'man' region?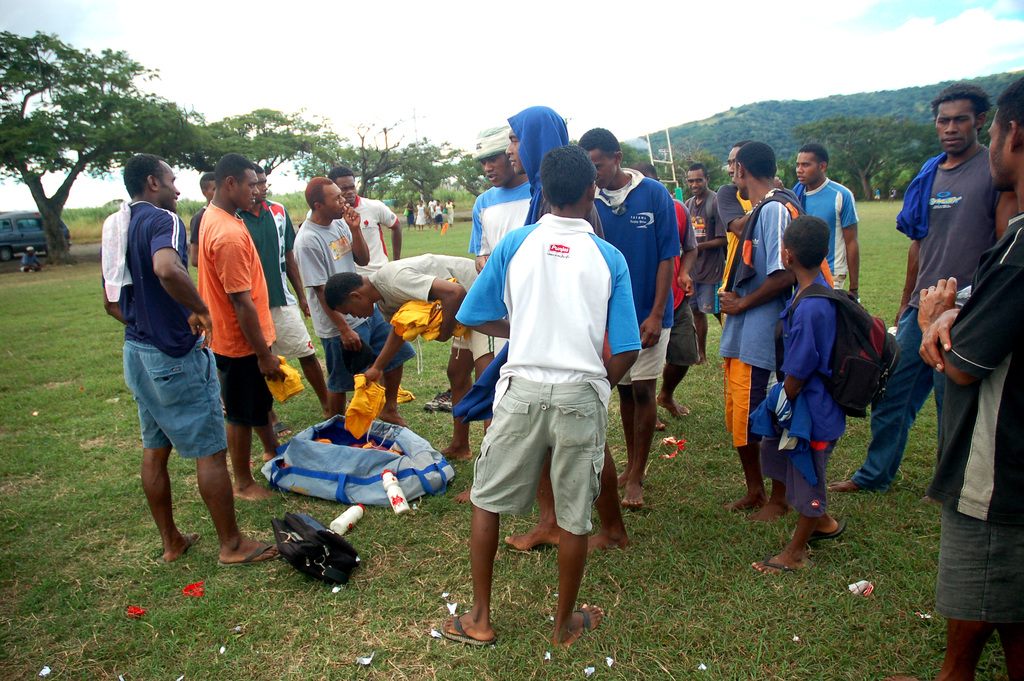
[x1=884, y1=76, x2=1023, y2=680]
